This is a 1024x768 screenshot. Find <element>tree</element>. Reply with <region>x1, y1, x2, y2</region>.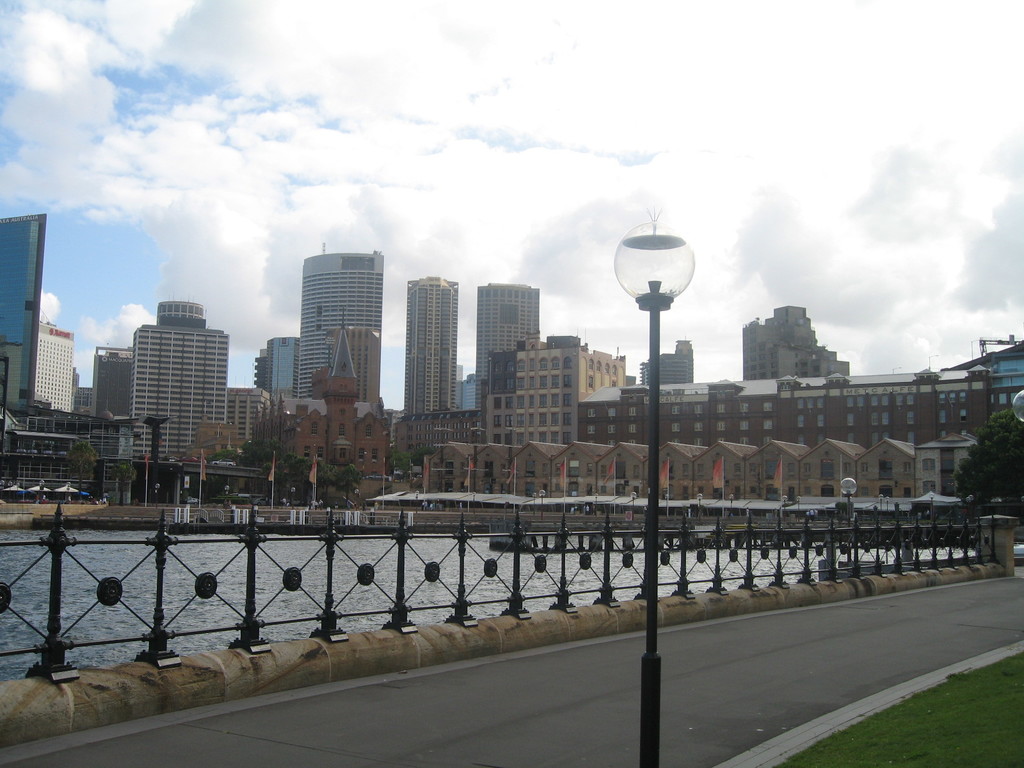
<region>384, 444, 435, 477</region>.
